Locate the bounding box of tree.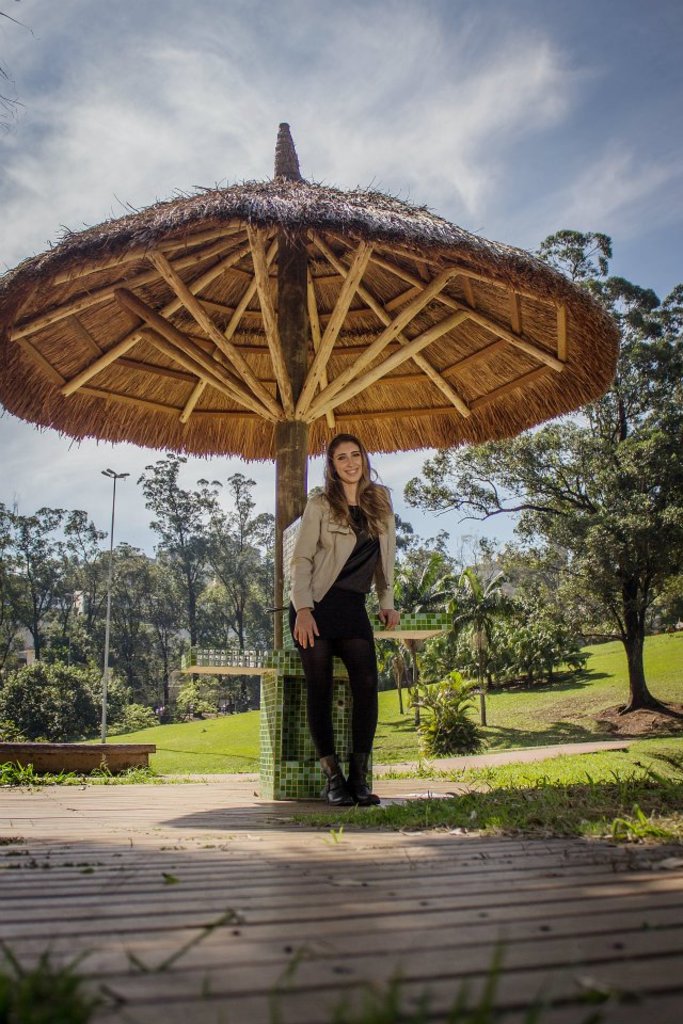
Bounding box: {"x1": 406, "y1": 231, "x2": 682, "y2": 709}.
